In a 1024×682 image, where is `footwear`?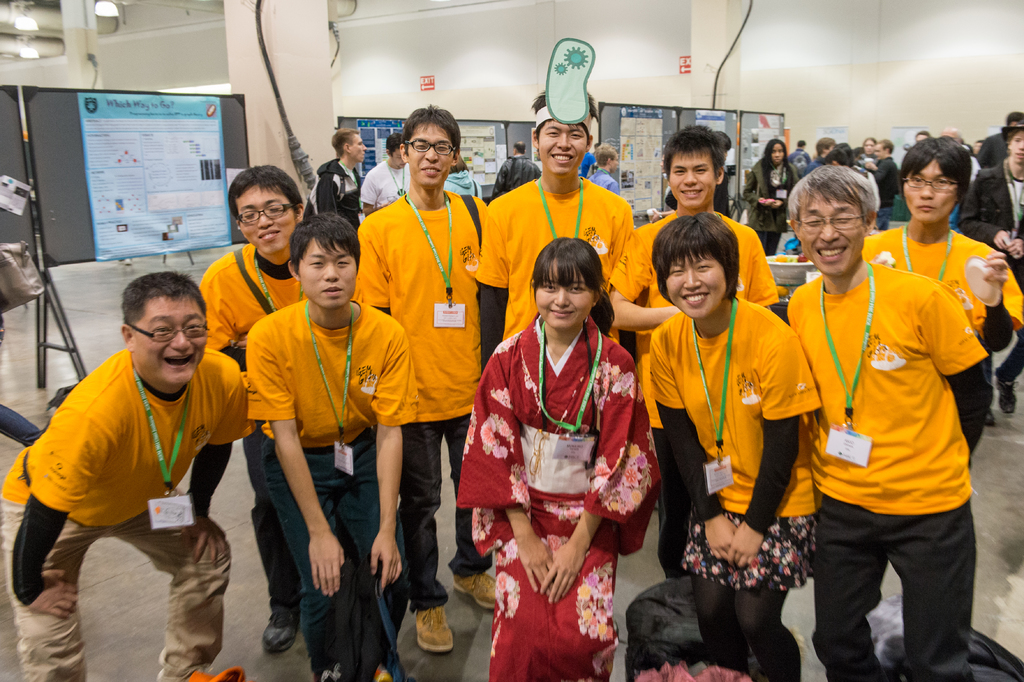
box(416, 608, 454, 653).
